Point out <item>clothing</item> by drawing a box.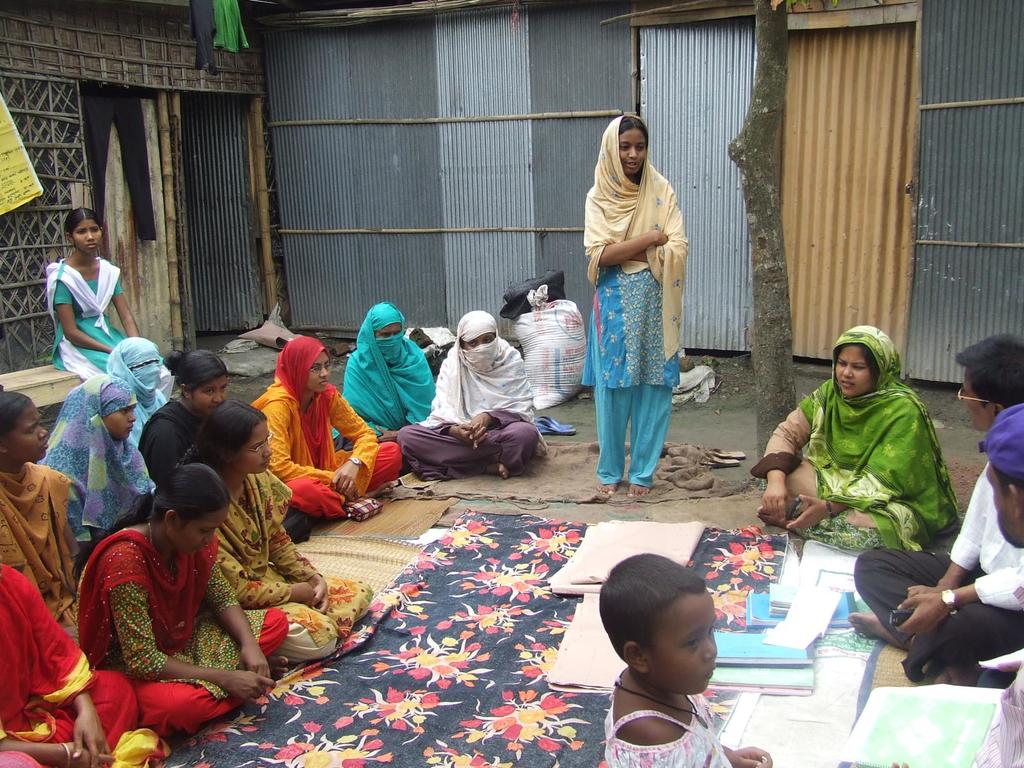
box(70, 531, 292, 722).
